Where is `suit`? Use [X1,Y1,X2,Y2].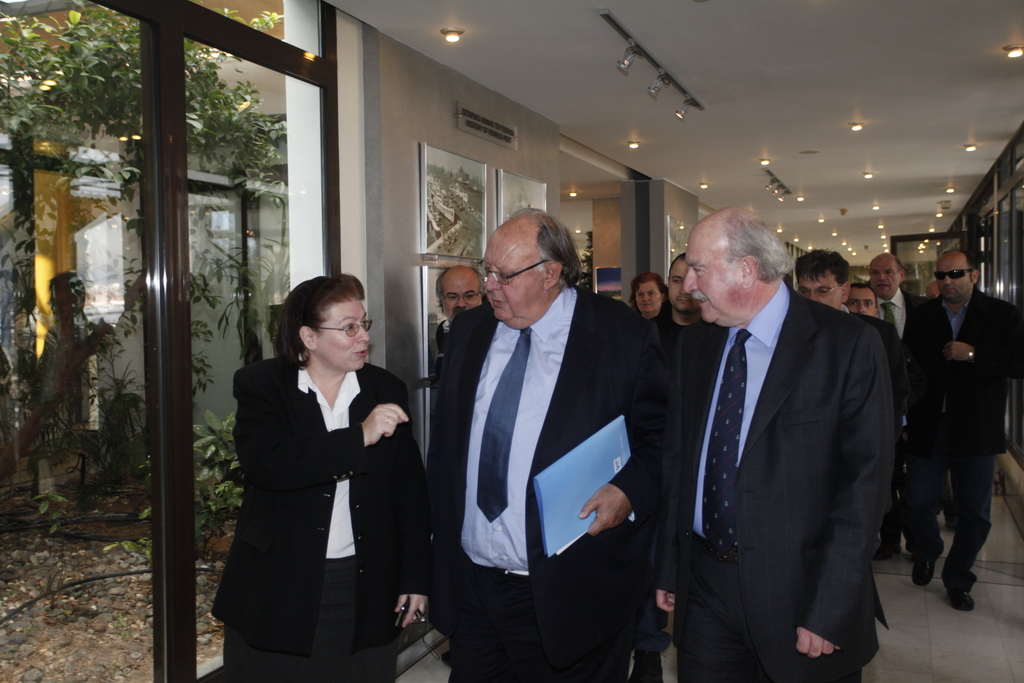
[210,353,428,682].
